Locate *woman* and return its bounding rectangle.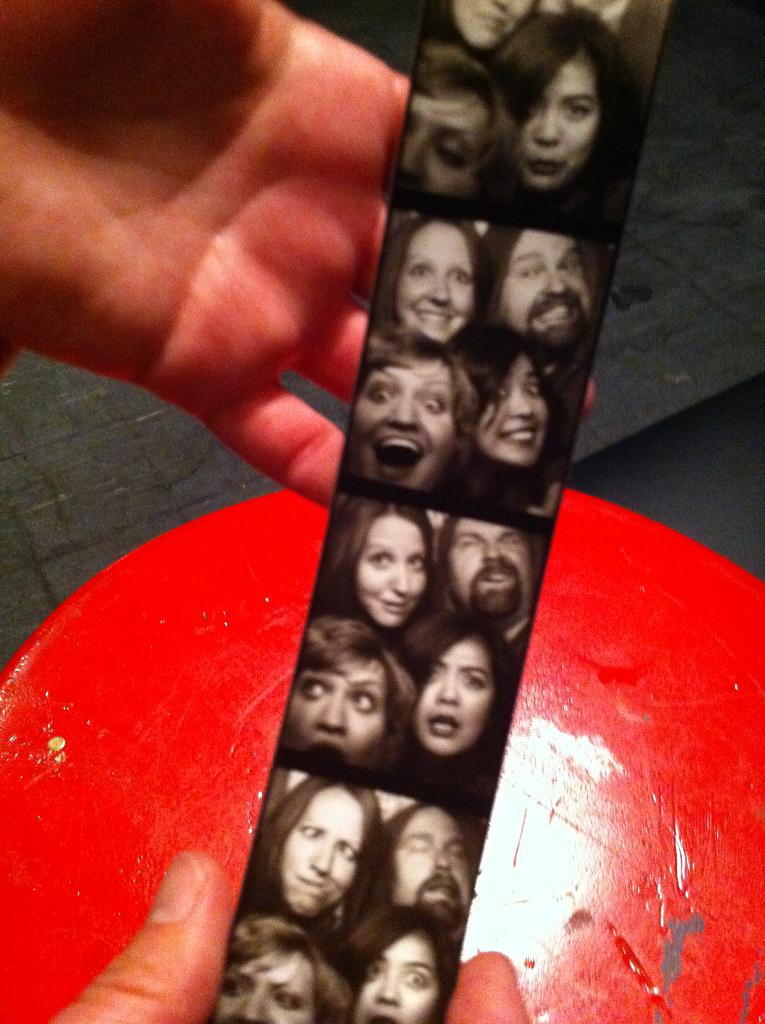
x1=405, y1=42, x2=514, y2=210.
